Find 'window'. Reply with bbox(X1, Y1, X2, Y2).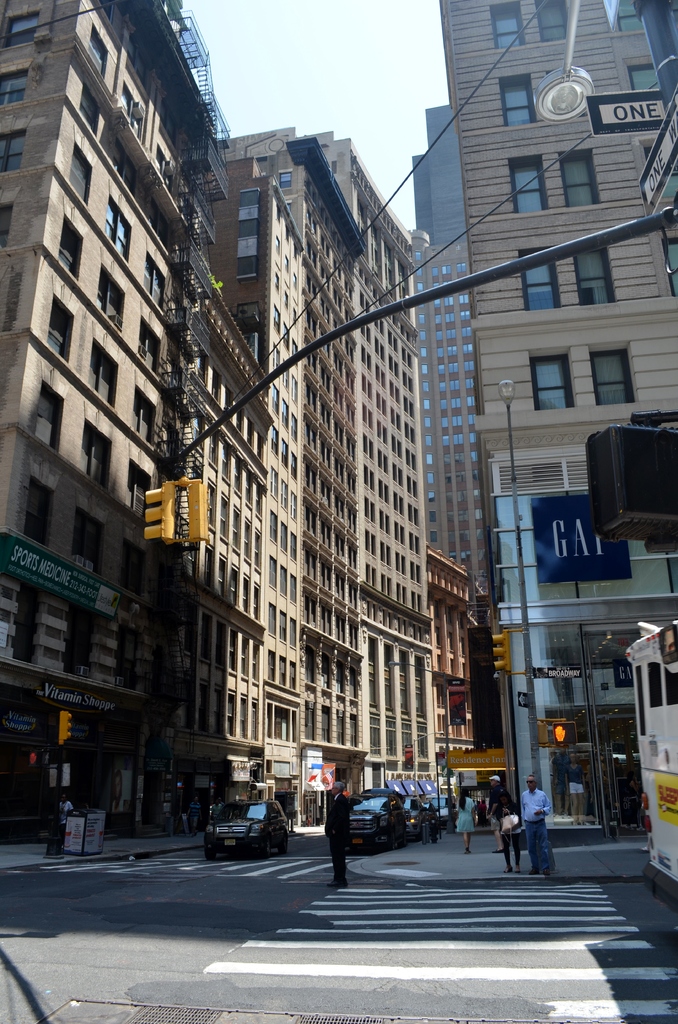
bbox(56, 219, 83, 280).
